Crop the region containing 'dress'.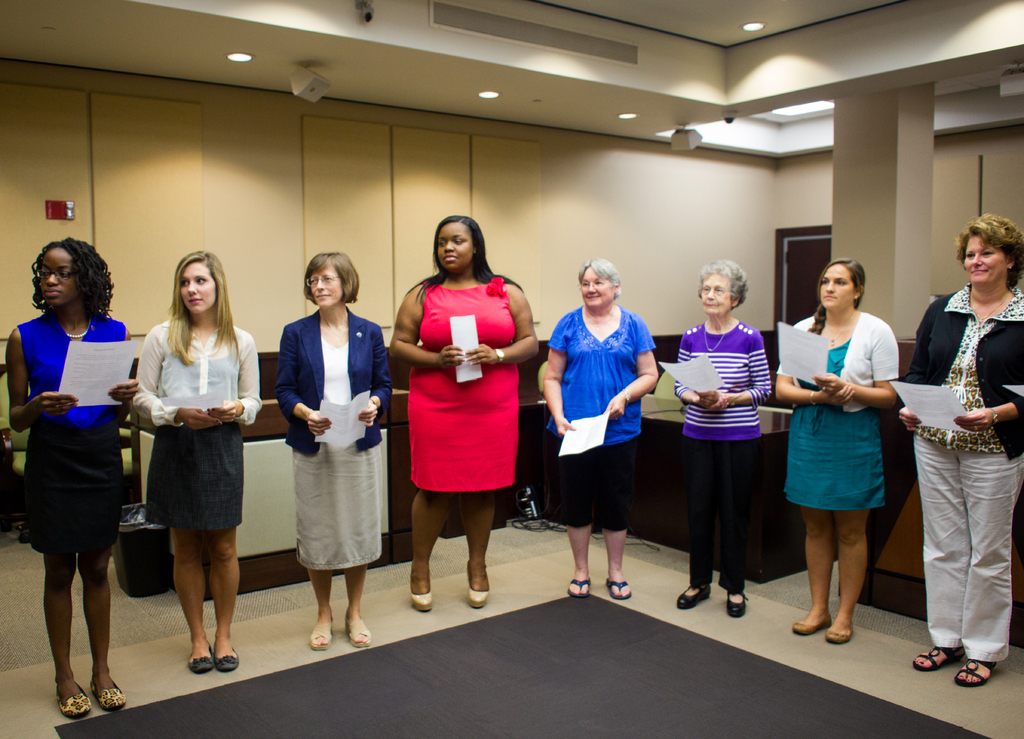
Crop region: {"left": 774, "top": 337, "right": 886, "bottom": 523}.
